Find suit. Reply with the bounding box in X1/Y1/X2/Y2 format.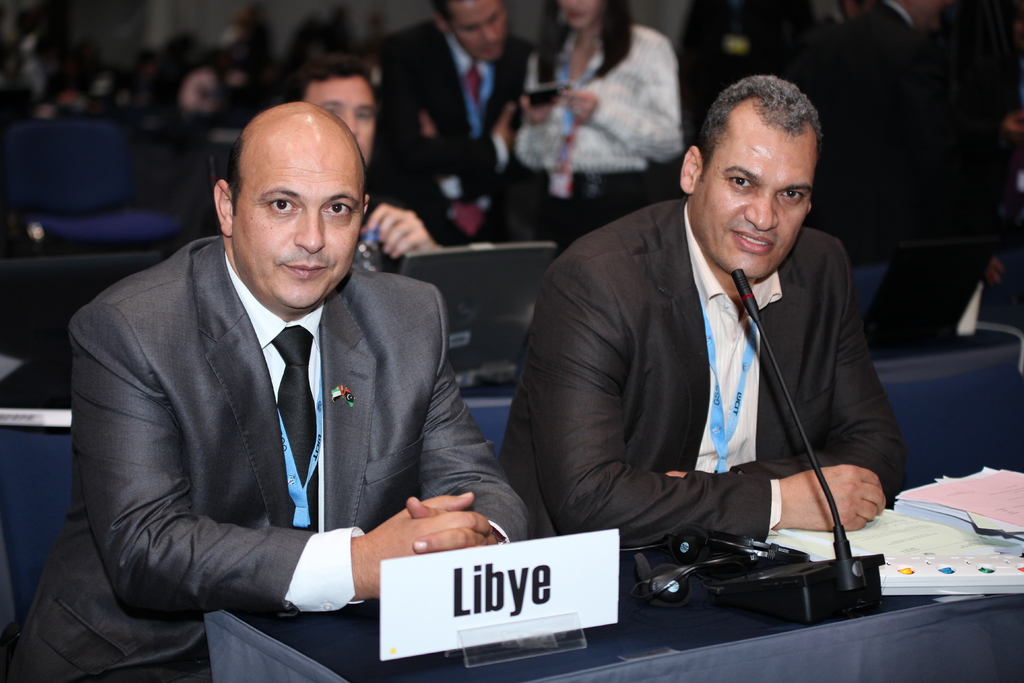
798/4/964/344.
